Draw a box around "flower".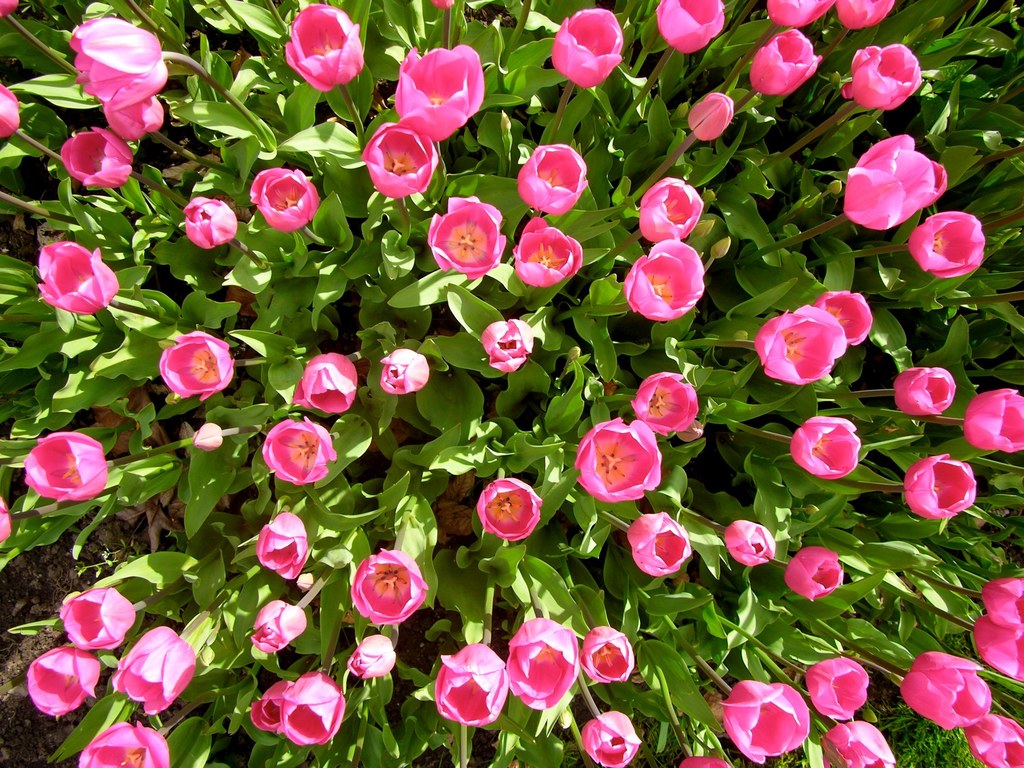
(x1=818, y1=295, x2=877, y2=347).
